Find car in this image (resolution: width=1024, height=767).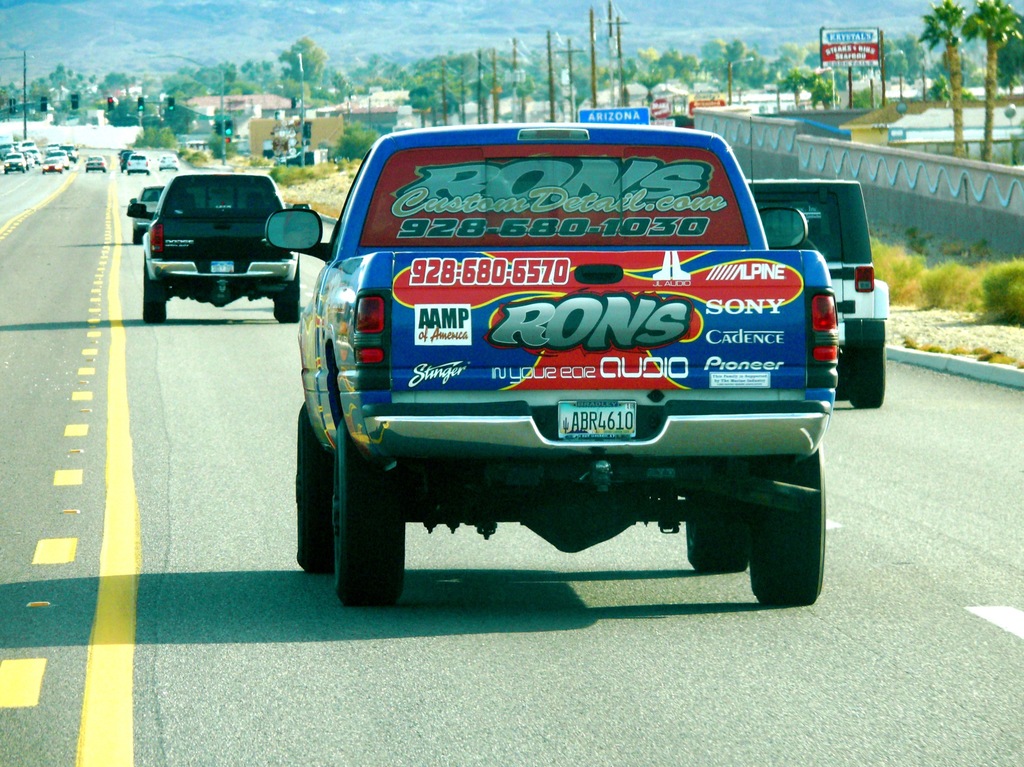
[737, 180, 897, 409].
